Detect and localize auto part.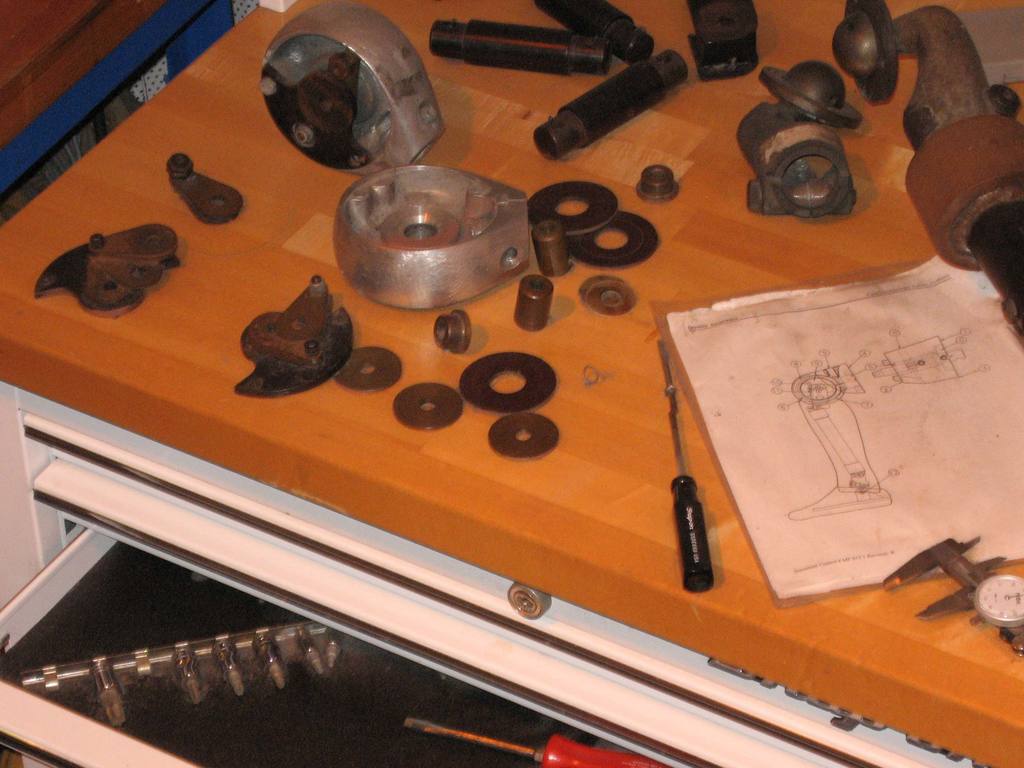
Localized at 0, 613, 408, 708.
